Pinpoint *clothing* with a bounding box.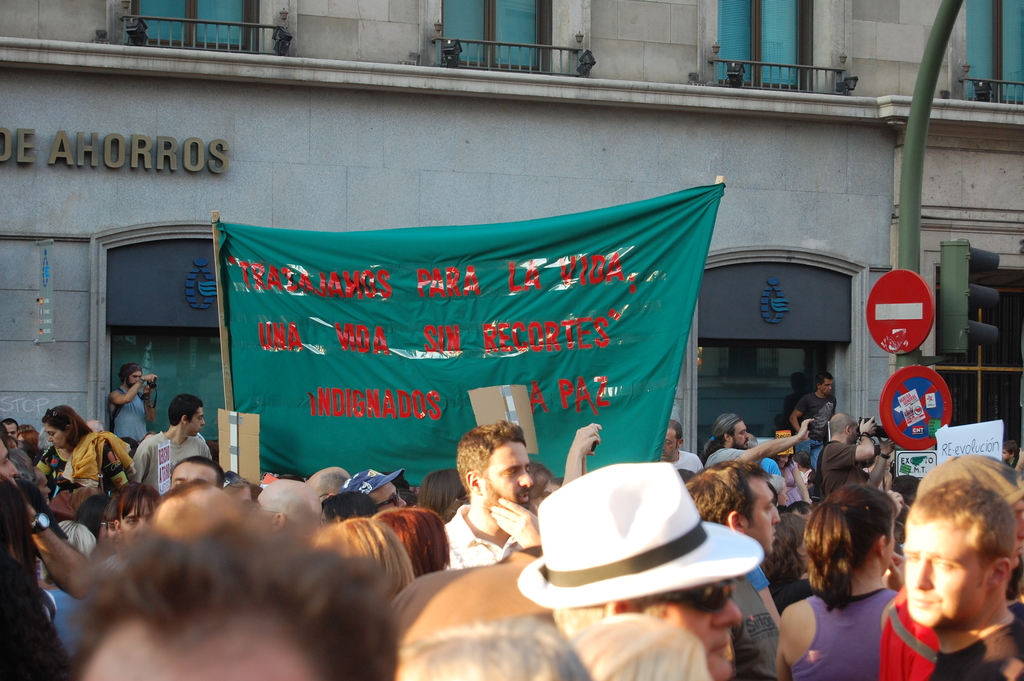
123 427 215 503.
